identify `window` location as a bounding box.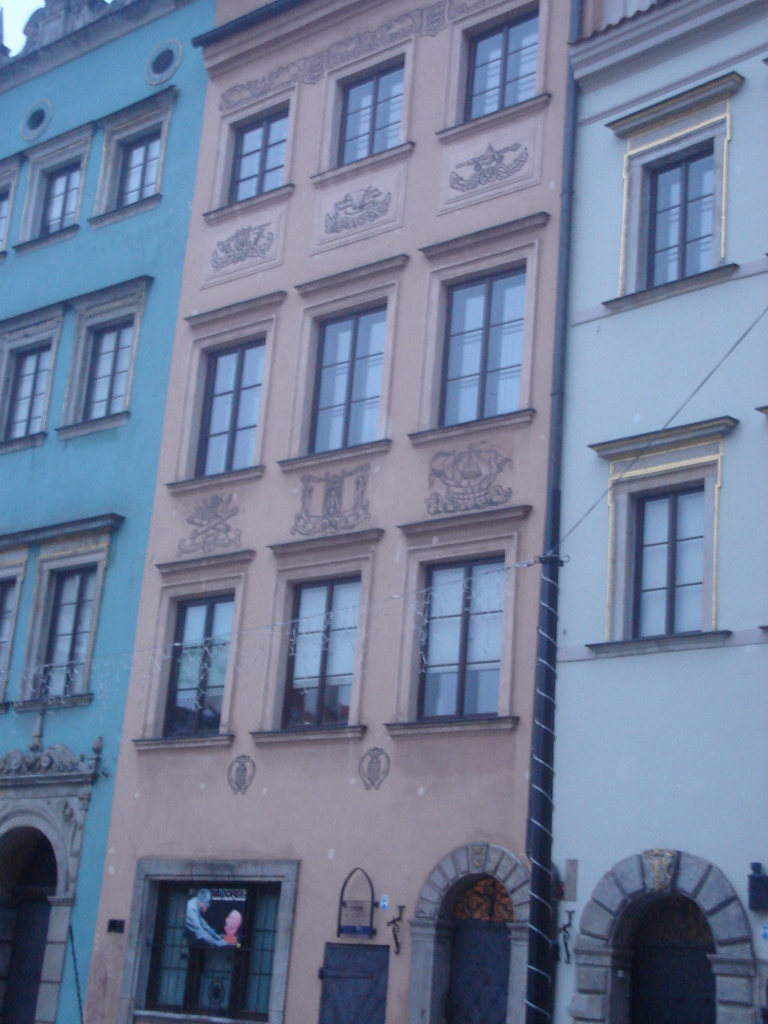
(x1=642, y1=144, x2=714, y2=287).
